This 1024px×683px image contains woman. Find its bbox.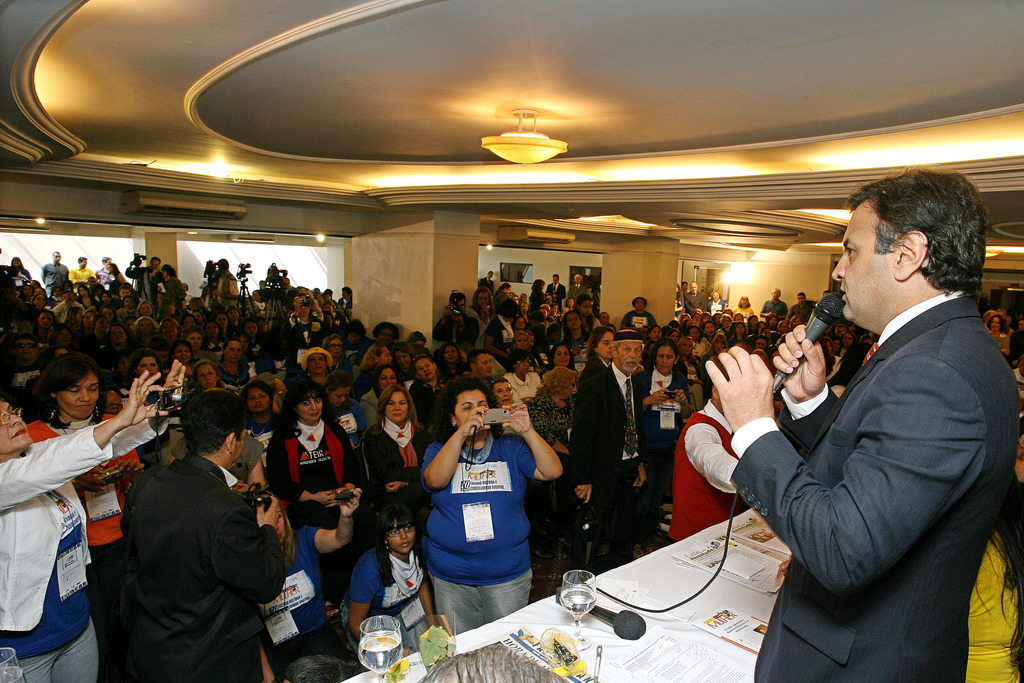
locate(367, 384, 421, 531).
